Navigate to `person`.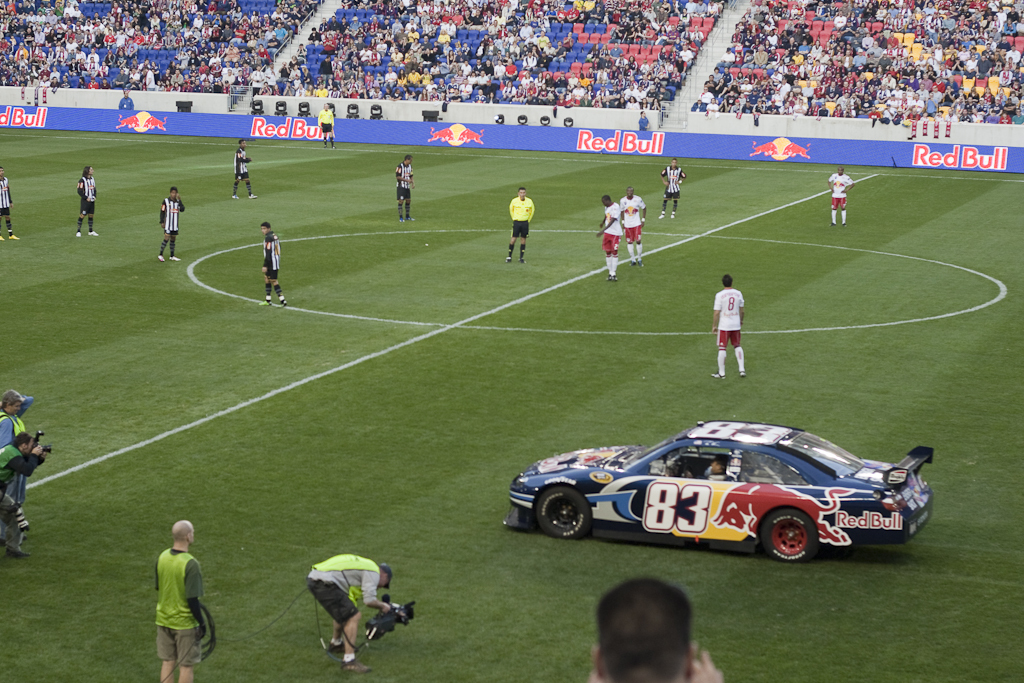
Navigation target: 593,577,728,682.
